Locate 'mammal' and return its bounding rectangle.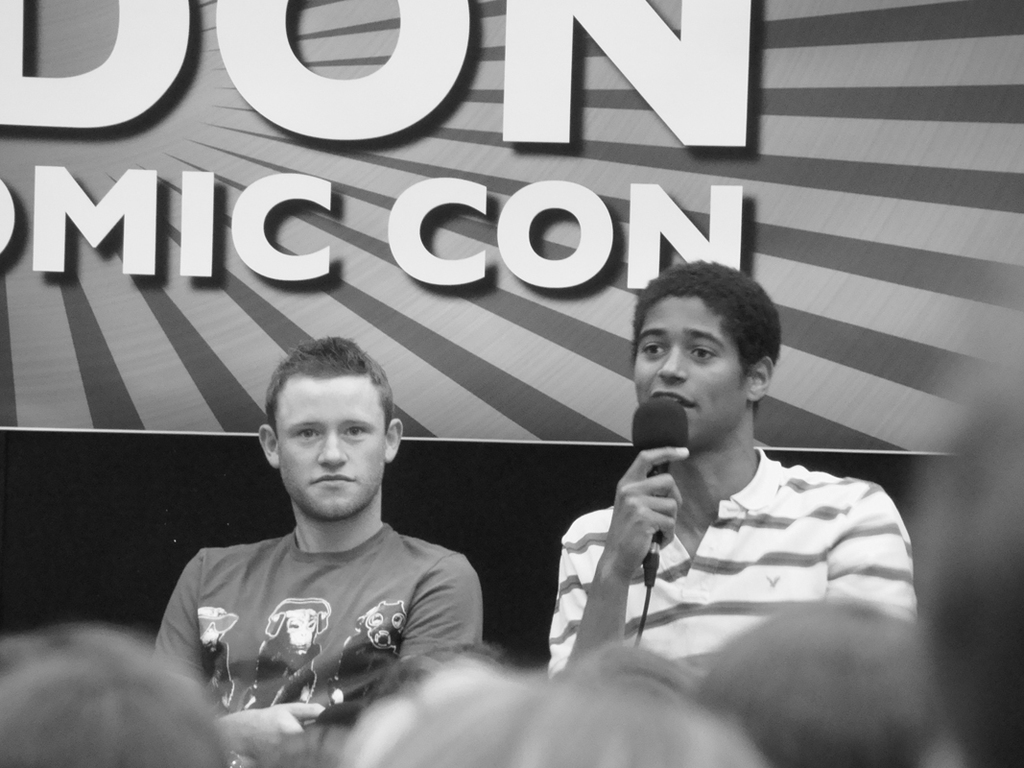
543 260 924 677.
